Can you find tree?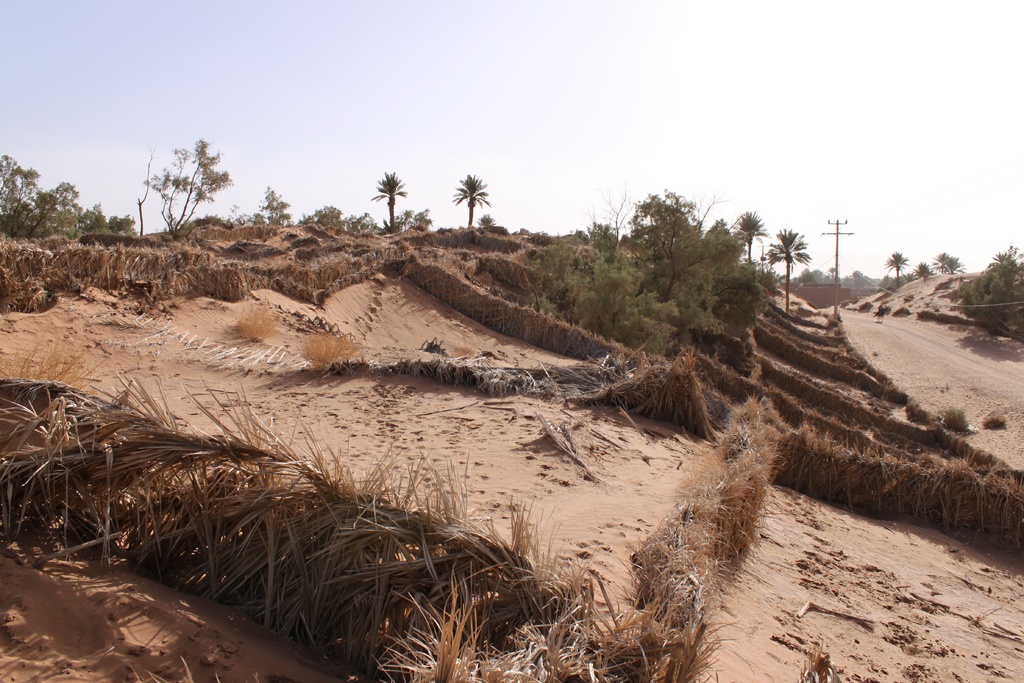
Yes, bounding box: [left=79, top=202, right=113, bottom=233].
